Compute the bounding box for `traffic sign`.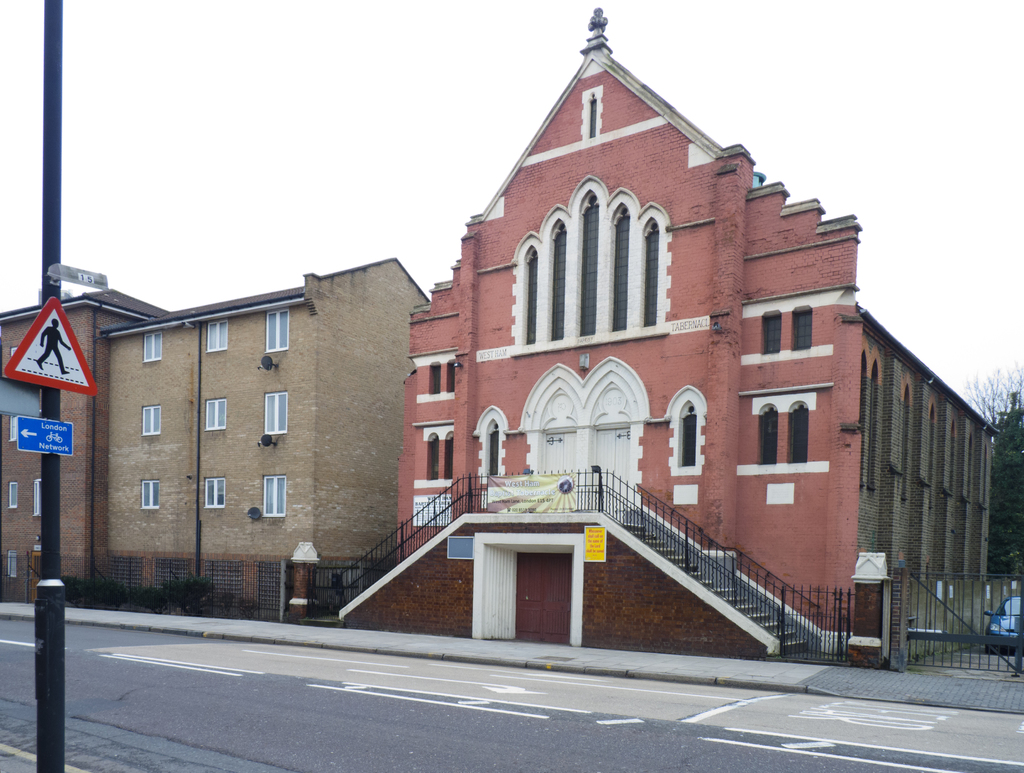
14 419 75 457.
